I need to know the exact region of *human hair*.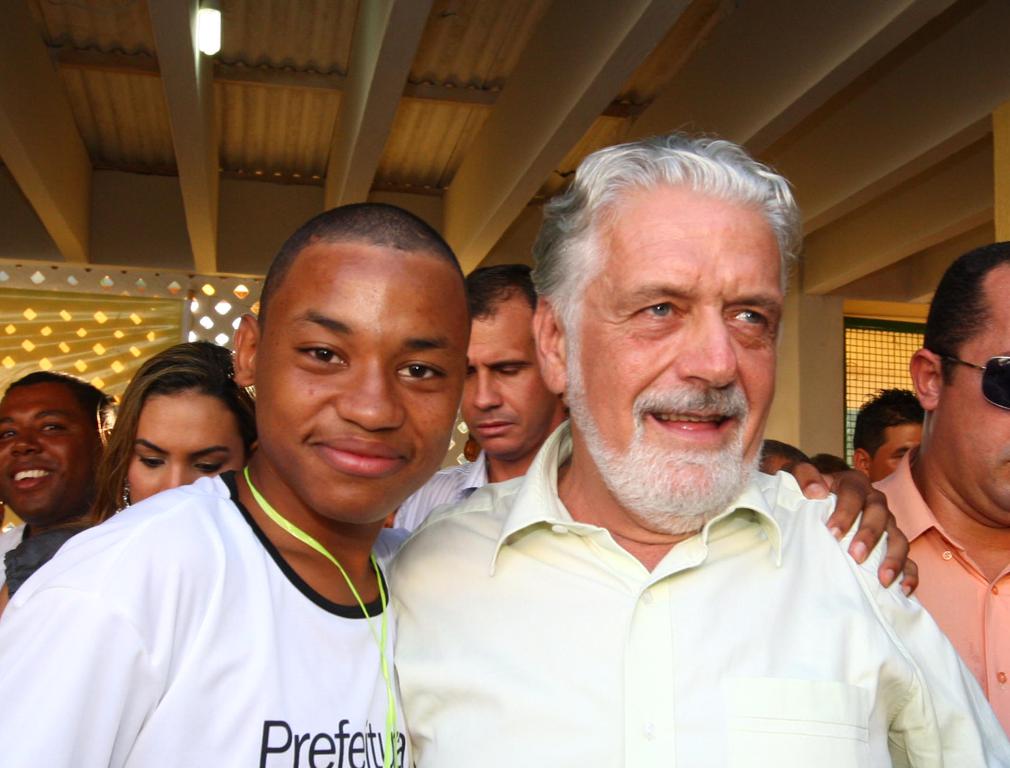
Region: l=42, t=342, r=255, b=531.
